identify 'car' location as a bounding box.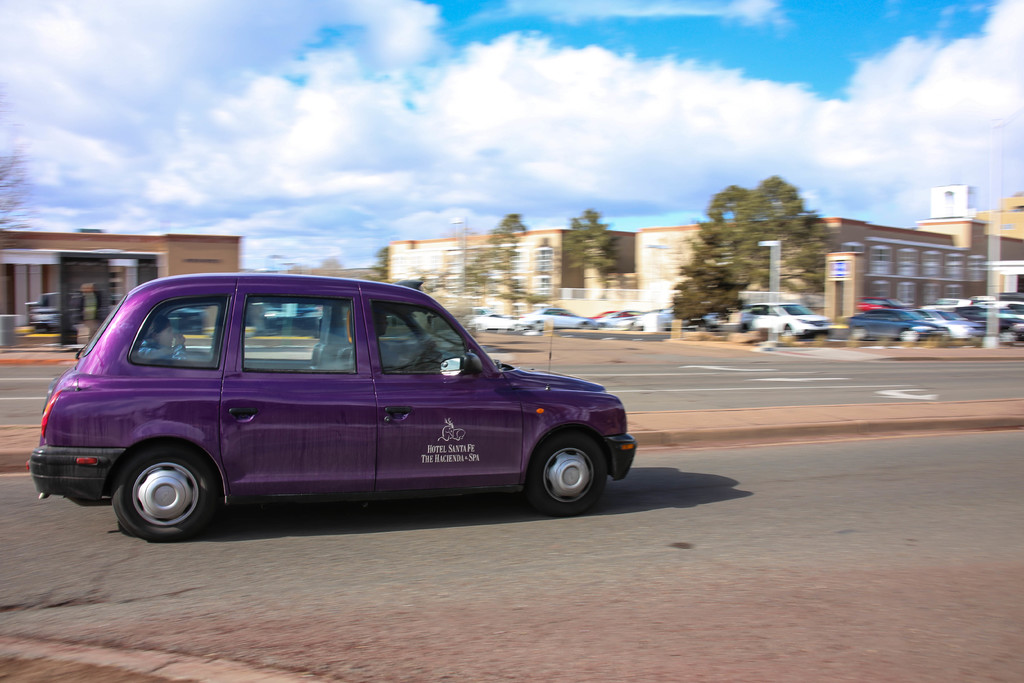
locate(847, 300, 956, 349).
